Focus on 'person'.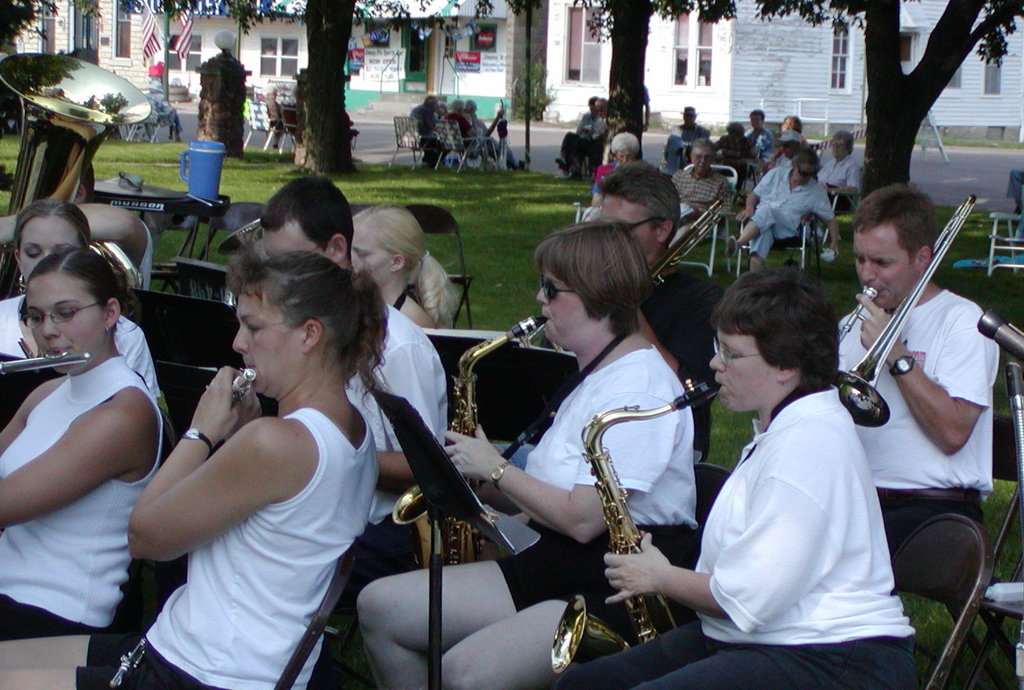
Focused at (0, 197, 161, 397).
